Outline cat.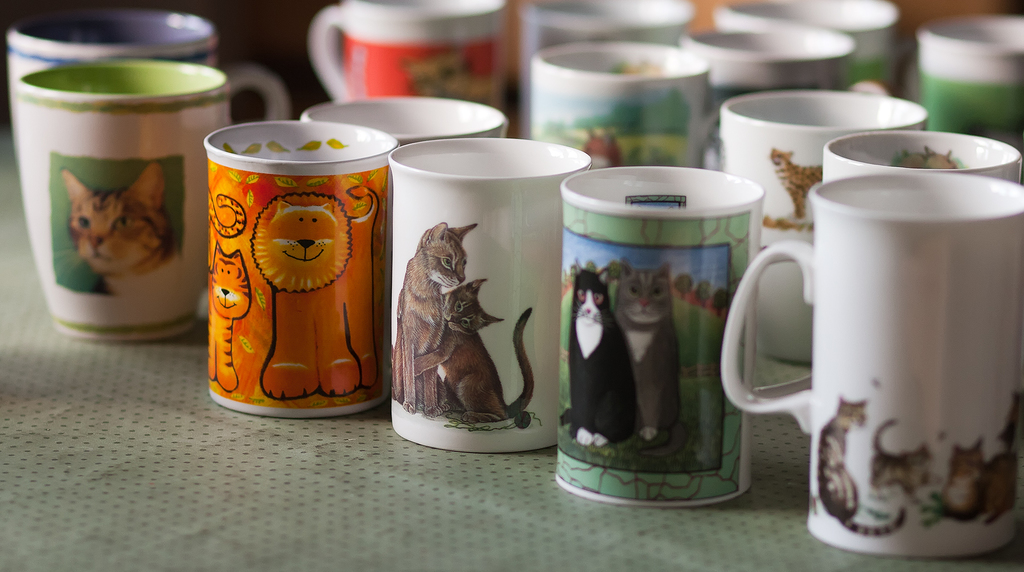
Outline: left=822, top=398, right=907, bottom=536.
